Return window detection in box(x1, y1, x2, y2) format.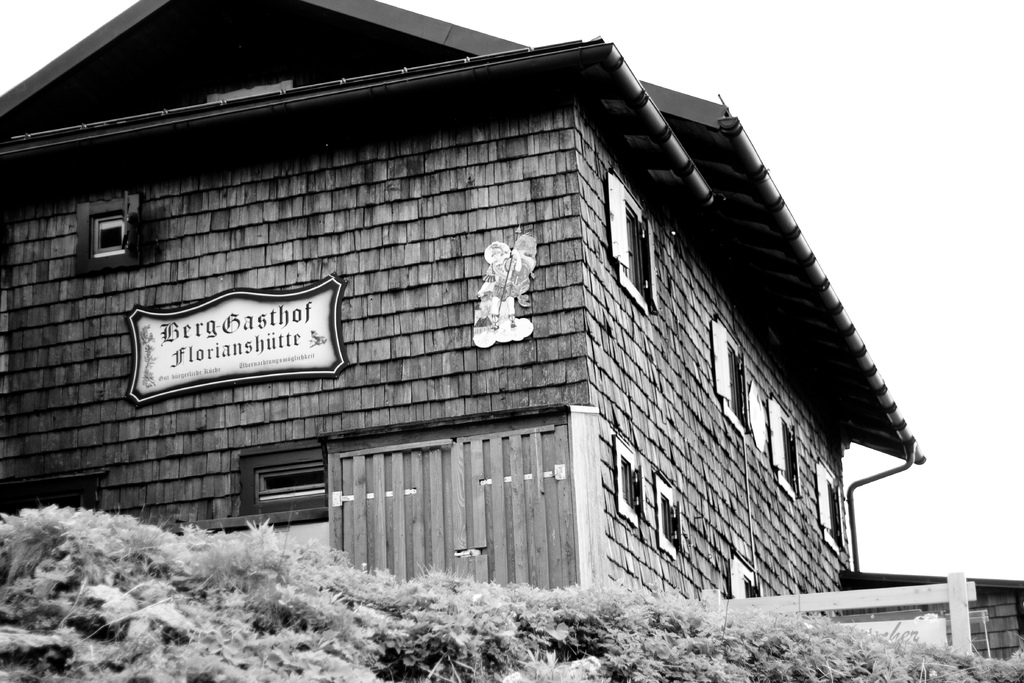
box(714, 315, 744, 436).
